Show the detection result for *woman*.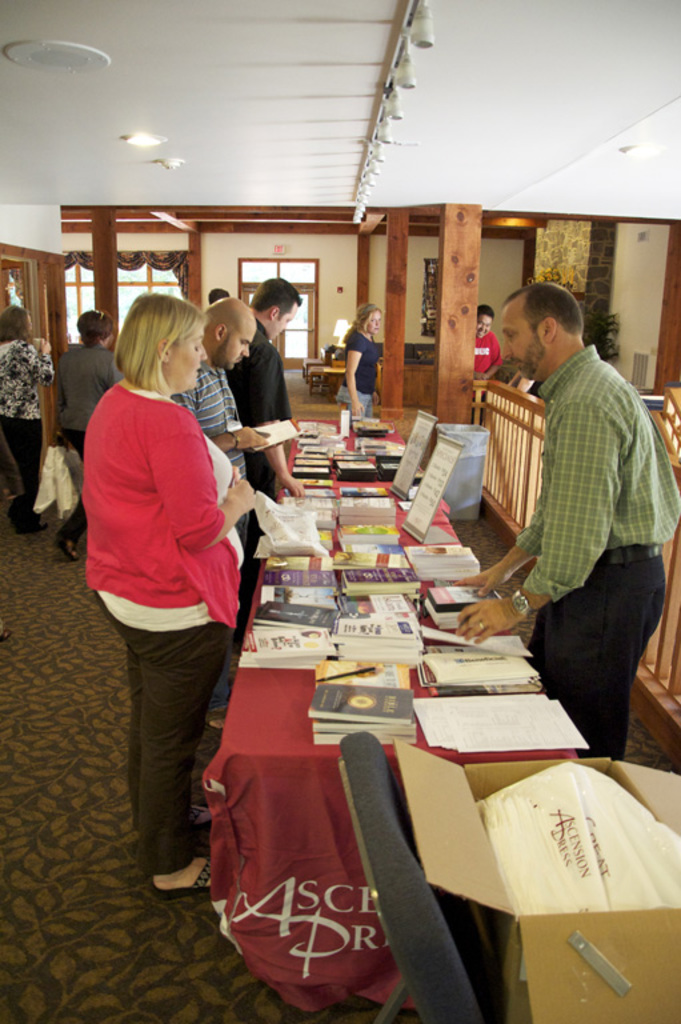
{"left": 71, "top": 263, "right": 263, "bottom": 924}.
